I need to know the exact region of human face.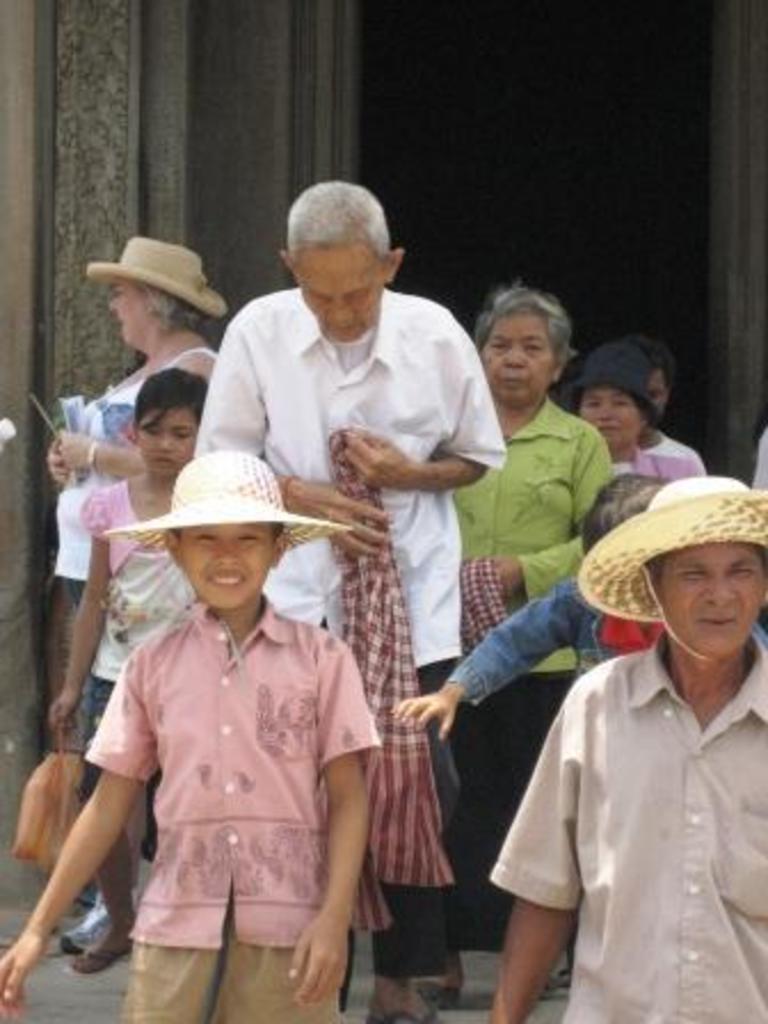
Region: (x1=578, y1=391, x2=647, y2=446).
